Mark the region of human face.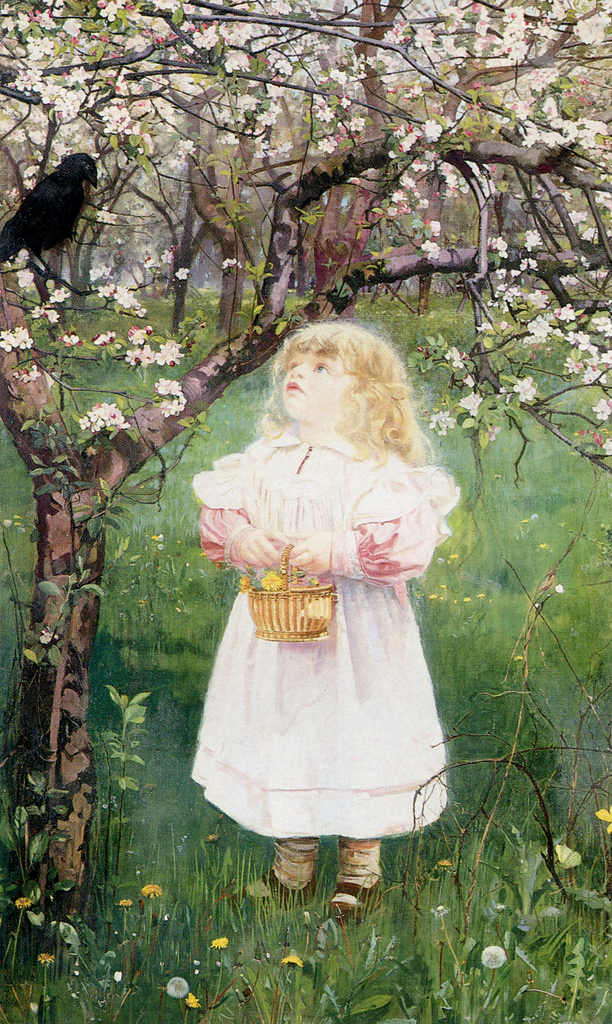
Region: 281 348 350 416.
